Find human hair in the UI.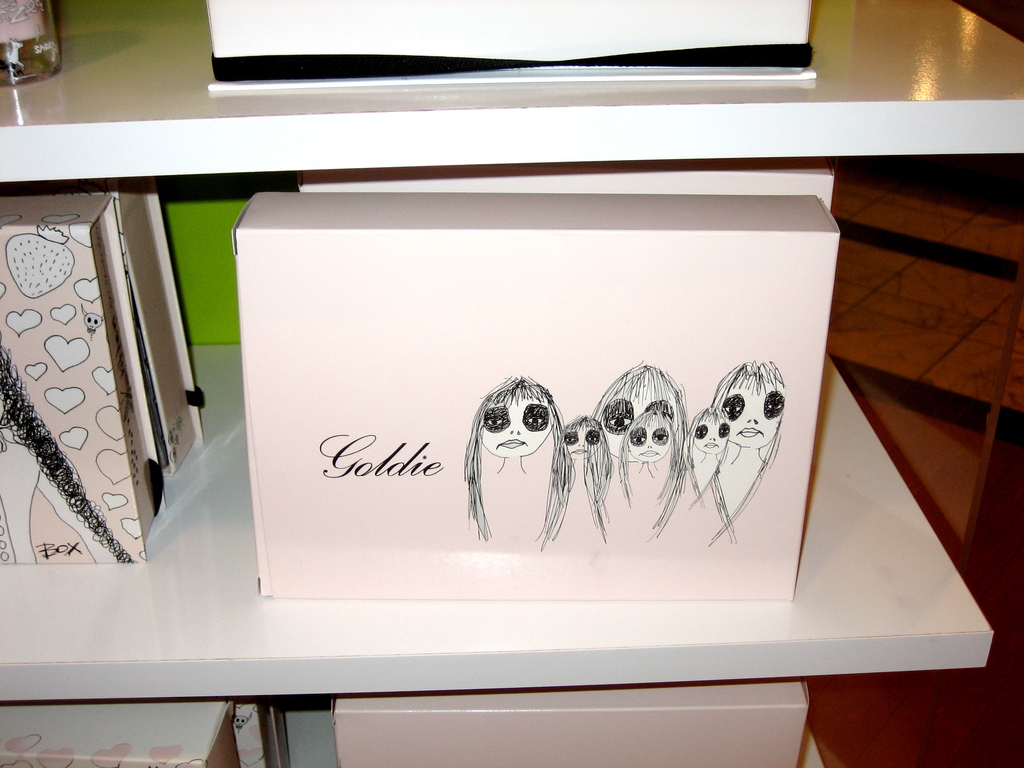
UI element at 450 364 582 547.
